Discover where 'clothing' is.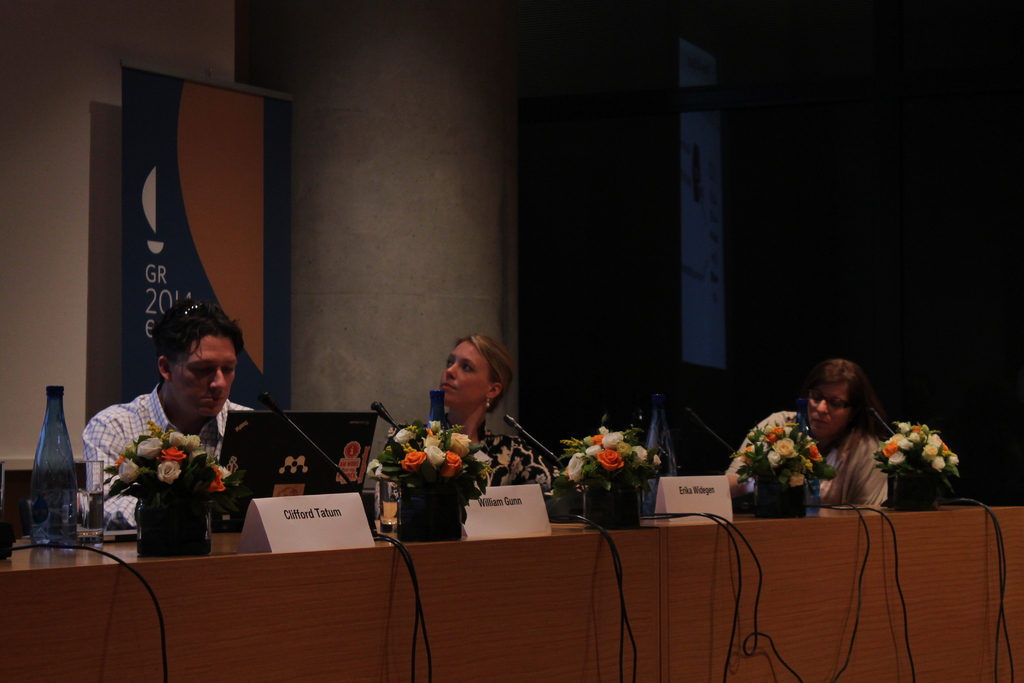
Discovered at crop(393, 404, 573, 497).
